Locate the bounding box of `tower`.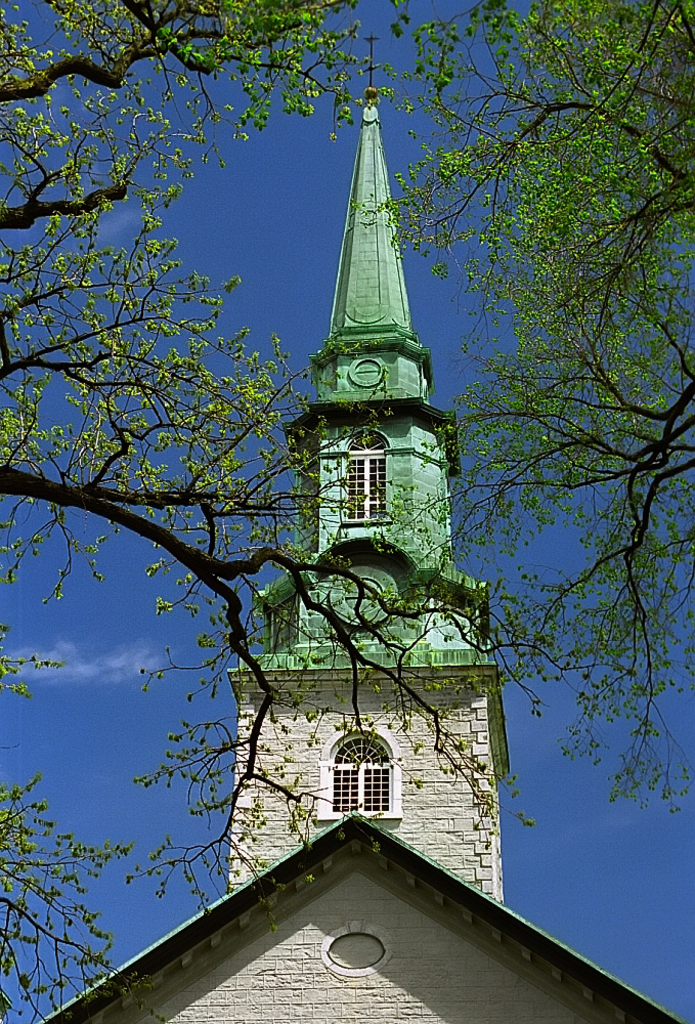
Bounding box: bbox(108, 74, 544, 952).
